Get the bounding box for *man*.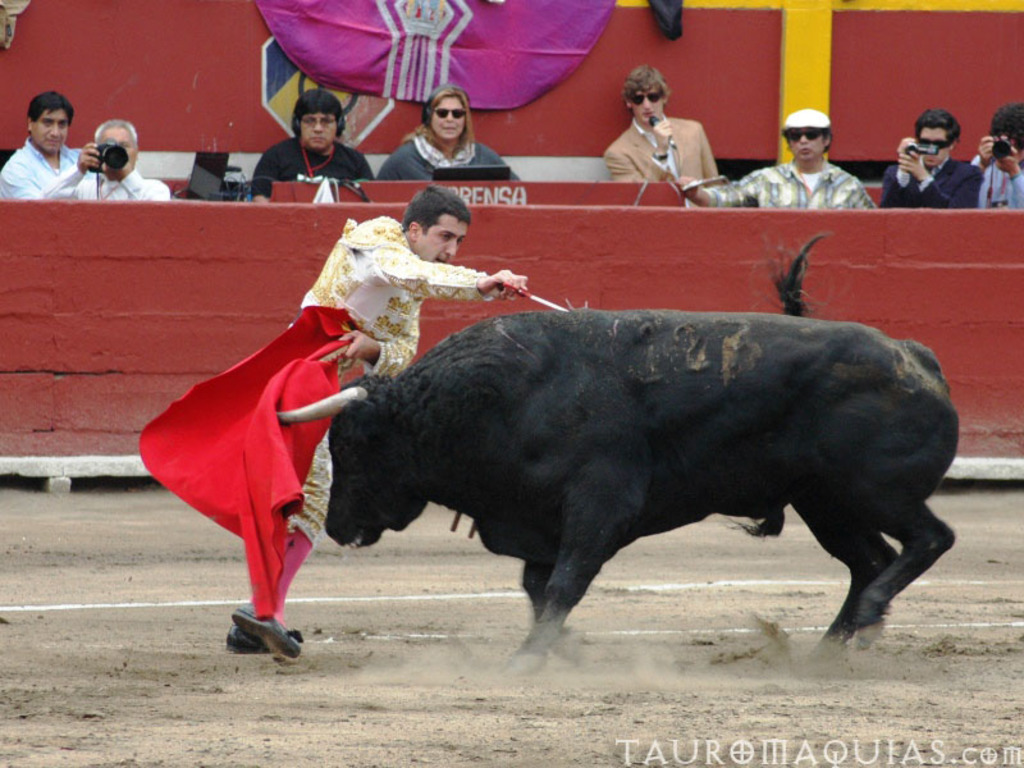
box(0, 87, 99, 209).
